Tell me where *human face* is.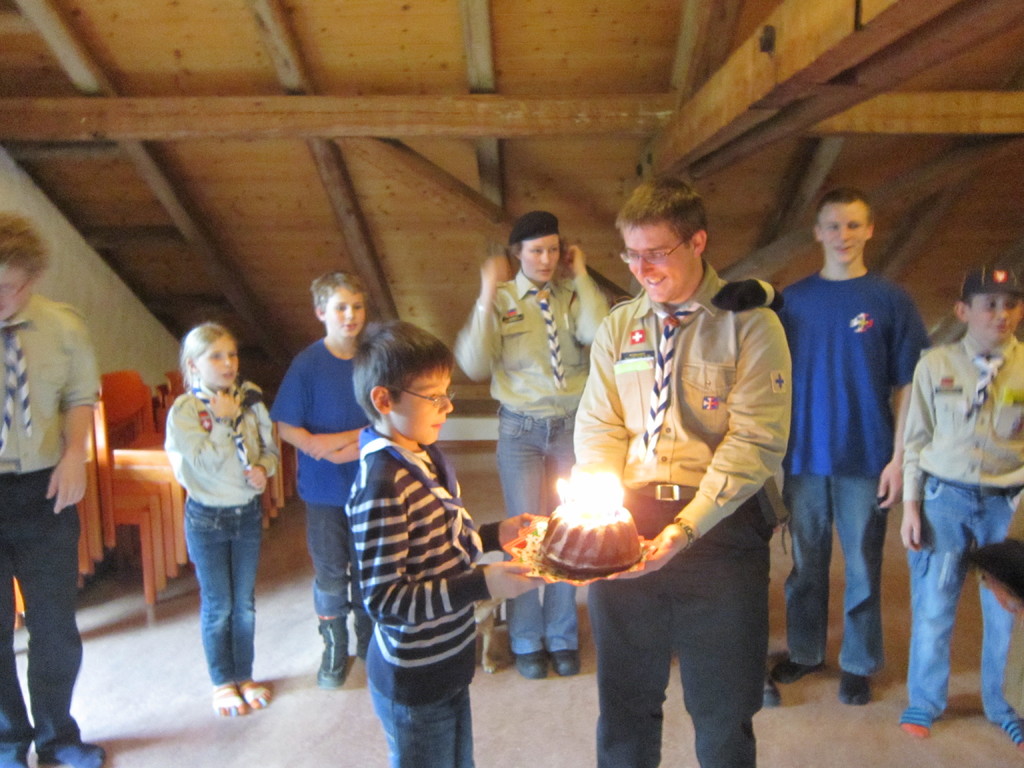
*human face* is at bbox=(0, 262, 28, 320).
